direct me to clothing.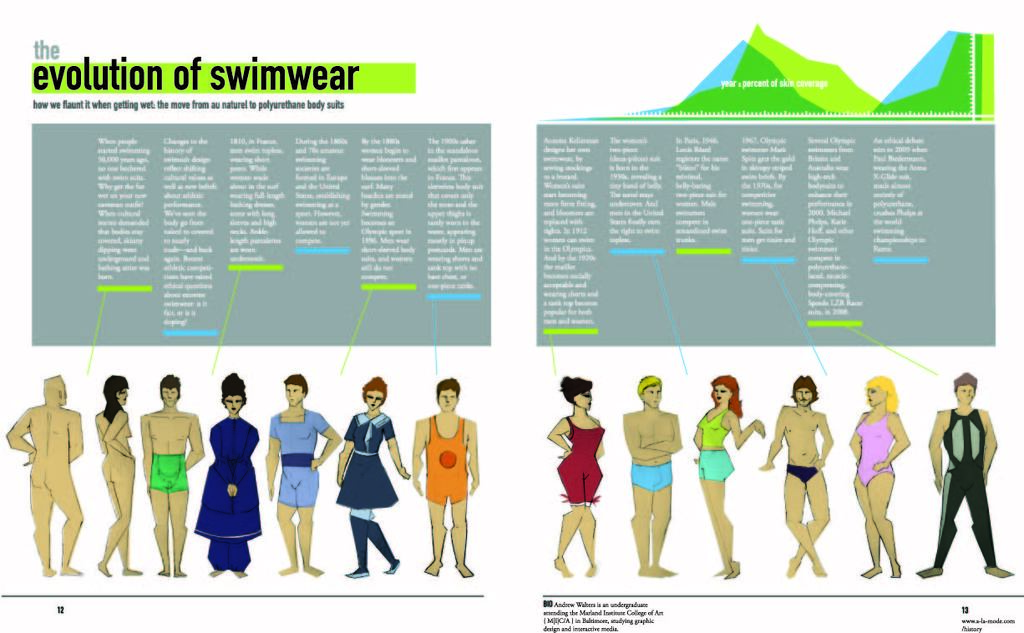
Direction: {"x1": 770, "y1": 465, "x2": 821, "y2": 497}.
